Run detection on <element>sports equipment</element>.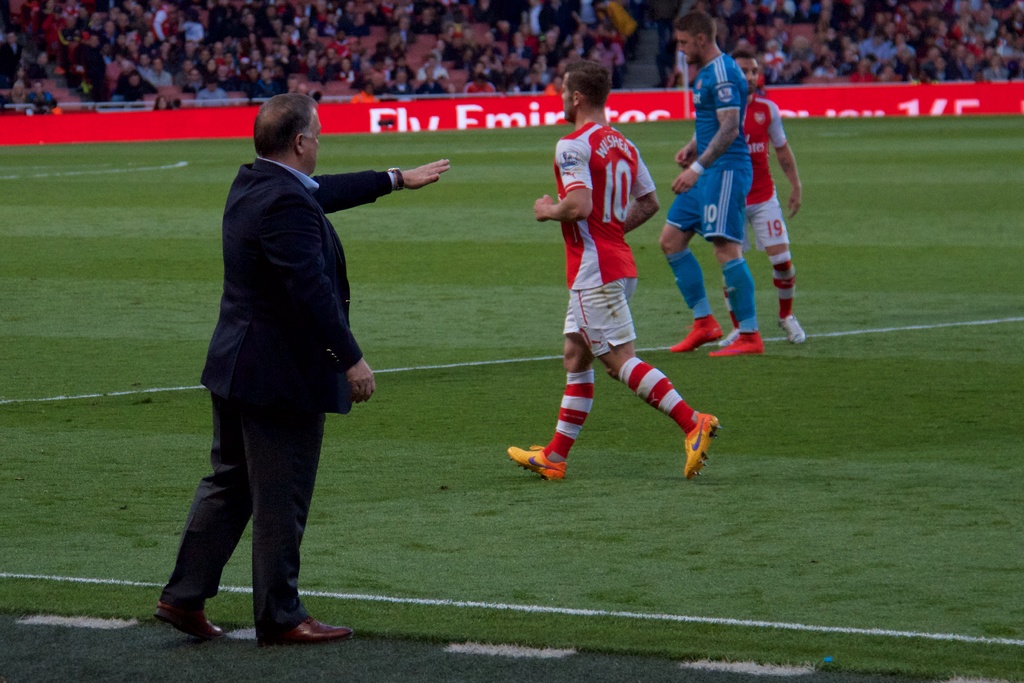
Result: rect(684, 411, 716, 481).
